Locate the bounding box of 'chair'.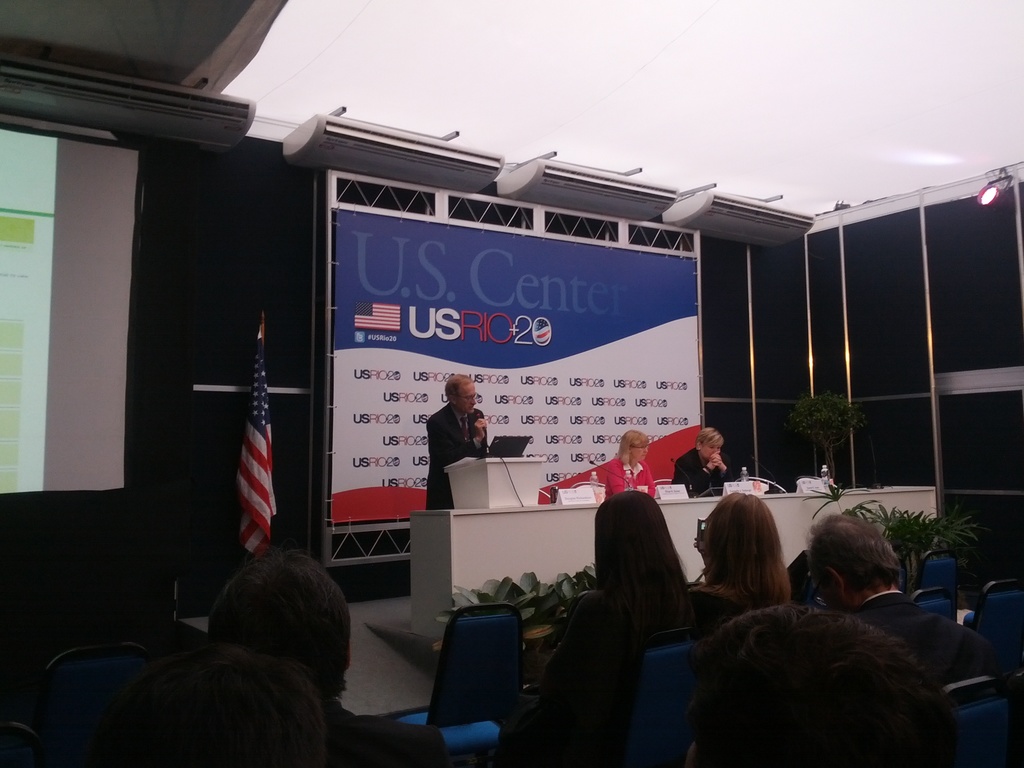
Bounding box: (left=915, top=549, right=972, bottom=605).
